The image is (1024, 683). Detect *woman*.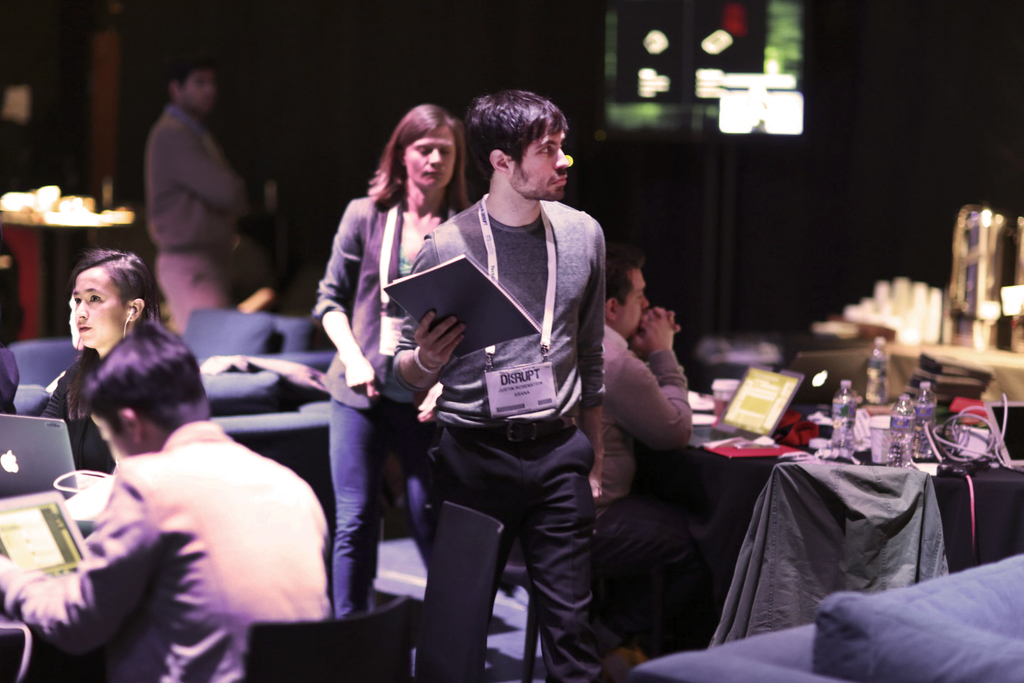
Detection: [308,84,476,586].
